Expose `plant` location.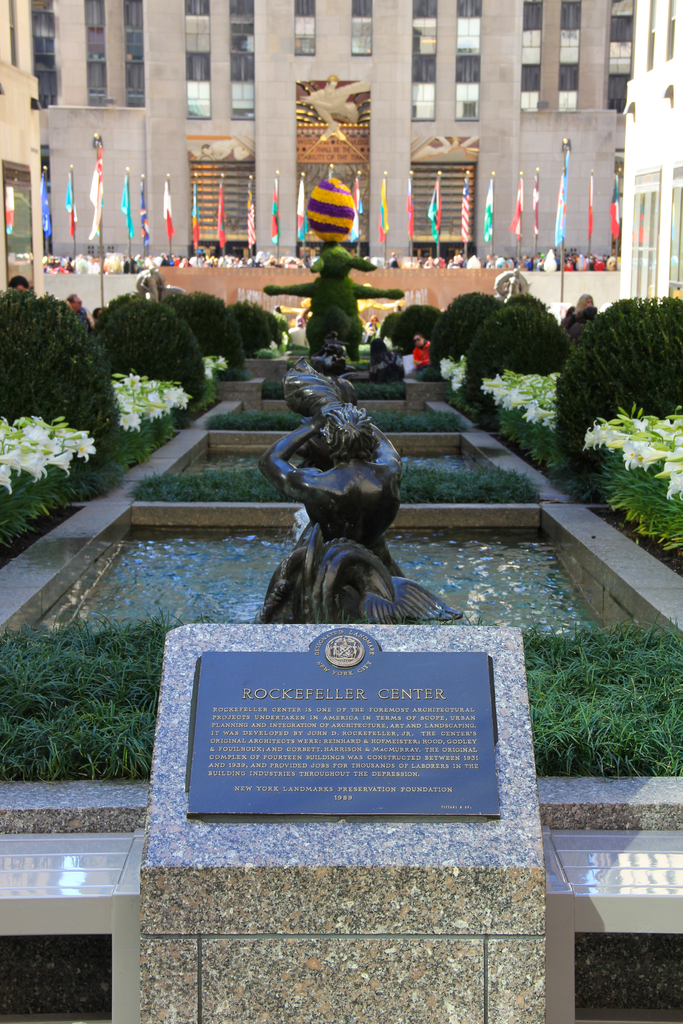
Exposed at 377/308/393/338.
